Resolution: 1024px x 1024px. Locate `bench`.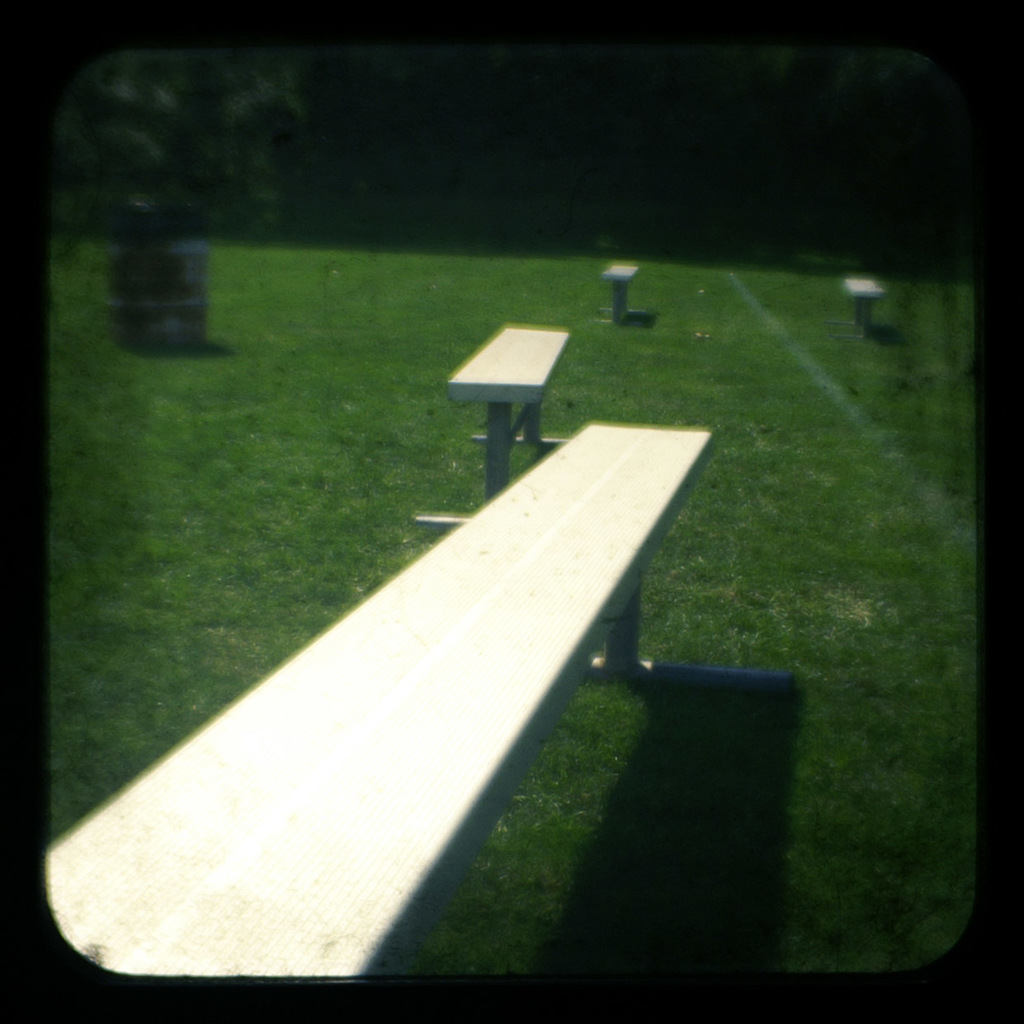
(left=109, top=385, right=743, bottom=1023).
